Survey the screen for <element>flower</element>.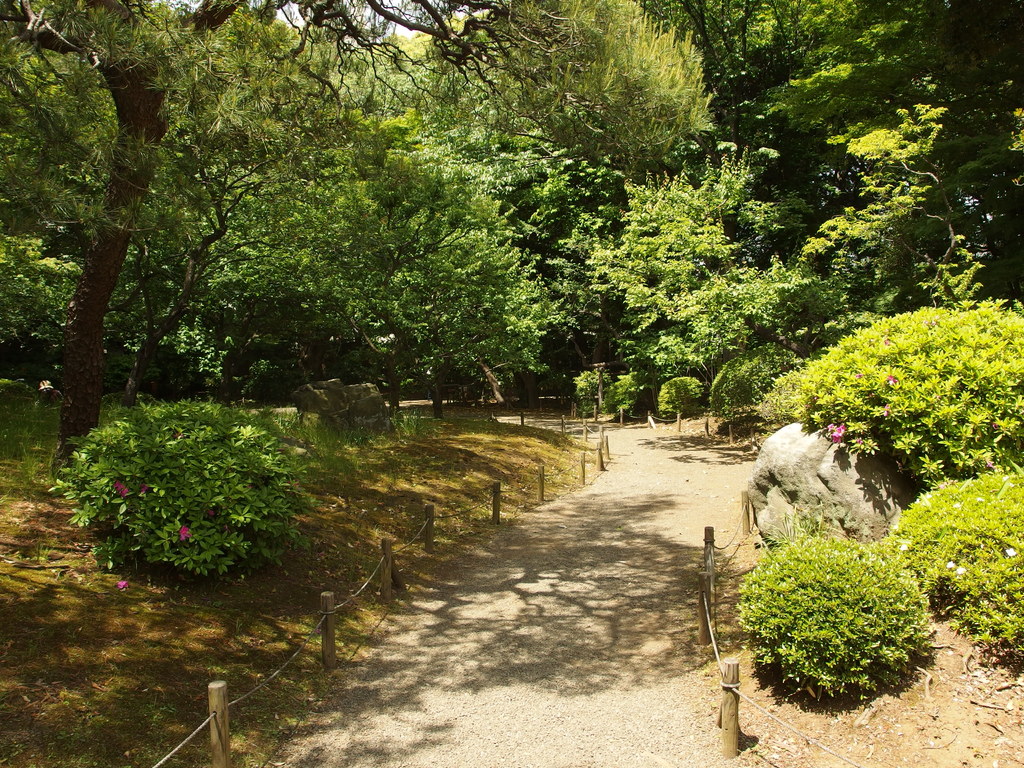
Survey found: select_region(141, 480, 149, 495).
